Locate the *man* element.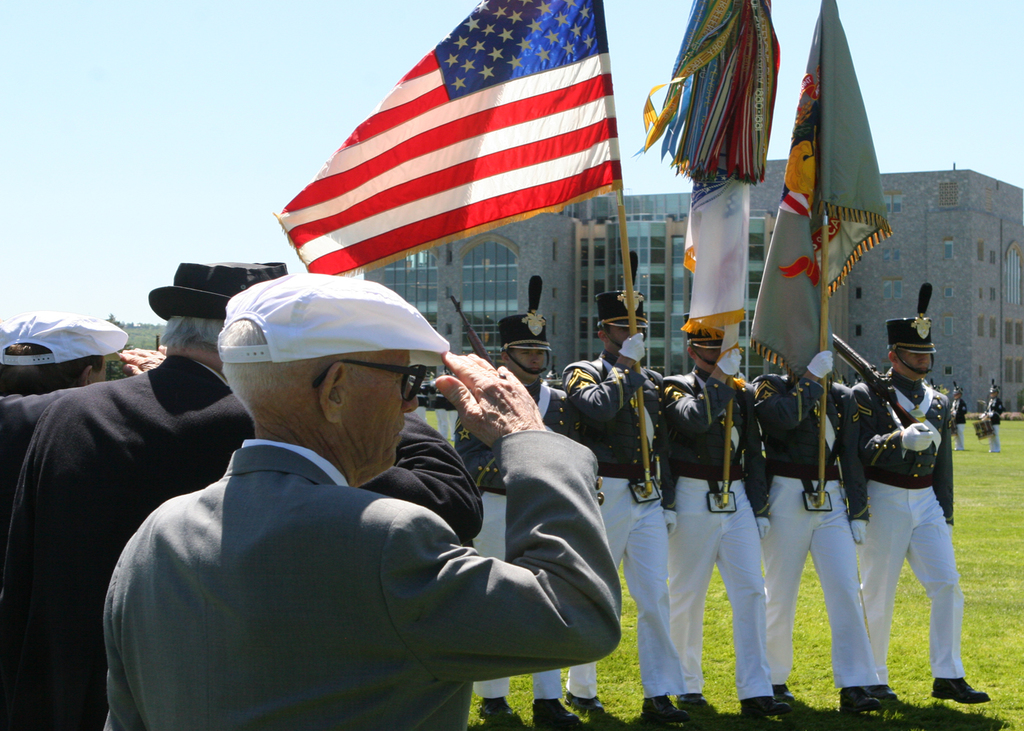
Element bbox: box(447, 268, 583, 730).
